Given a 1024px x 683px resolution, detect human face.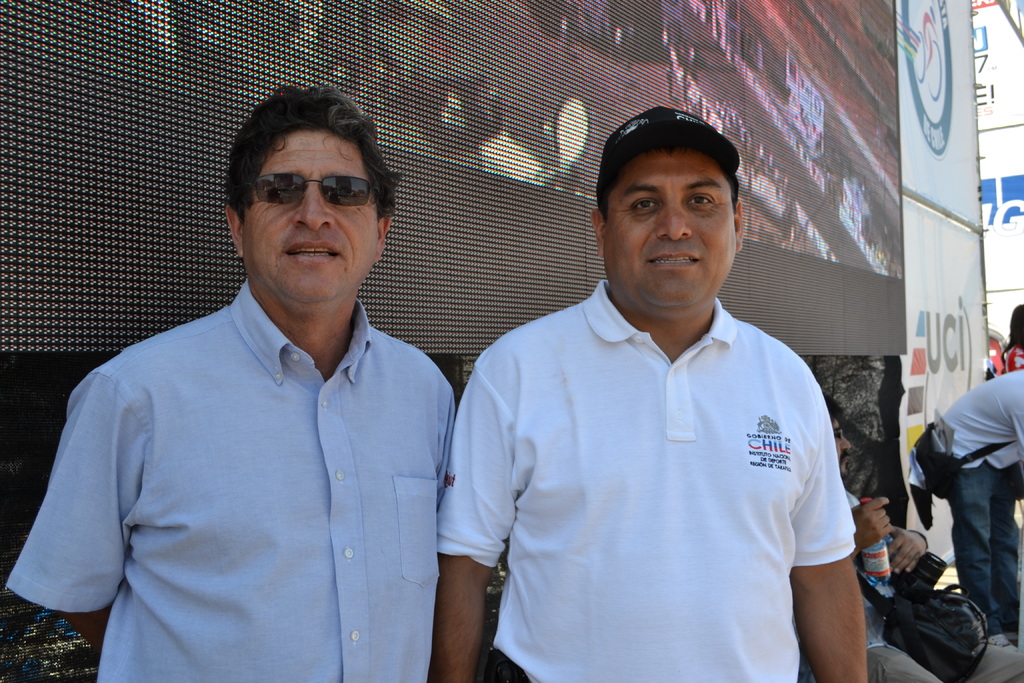
<bbox>831, 418, 850, 475</bbox>.
